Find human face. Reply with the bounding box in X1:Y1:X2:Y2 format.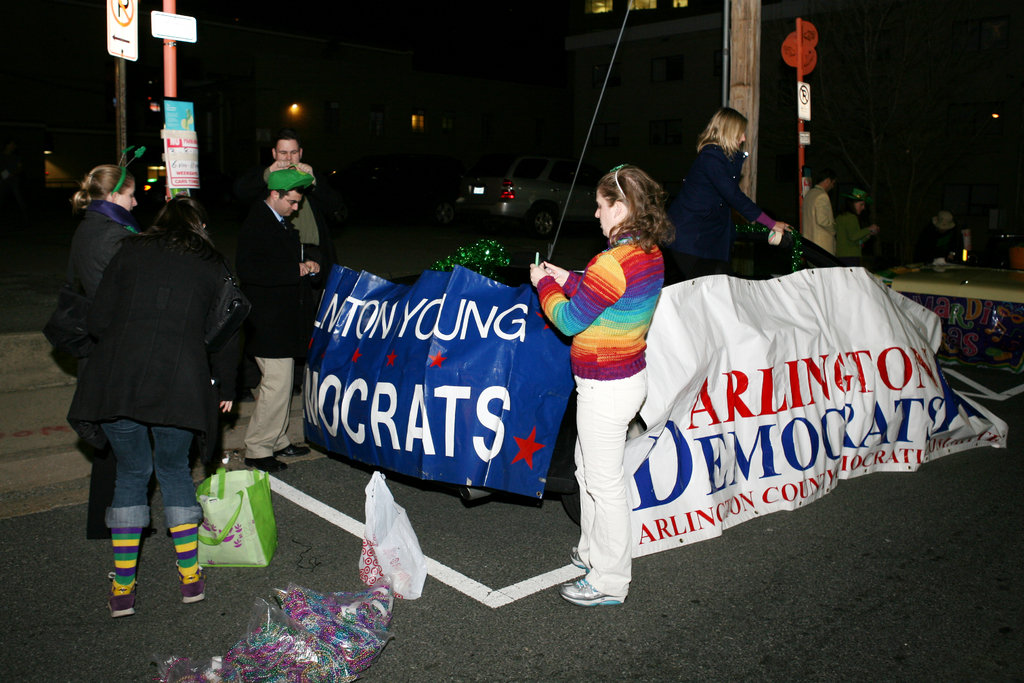
593:179:617:238.
